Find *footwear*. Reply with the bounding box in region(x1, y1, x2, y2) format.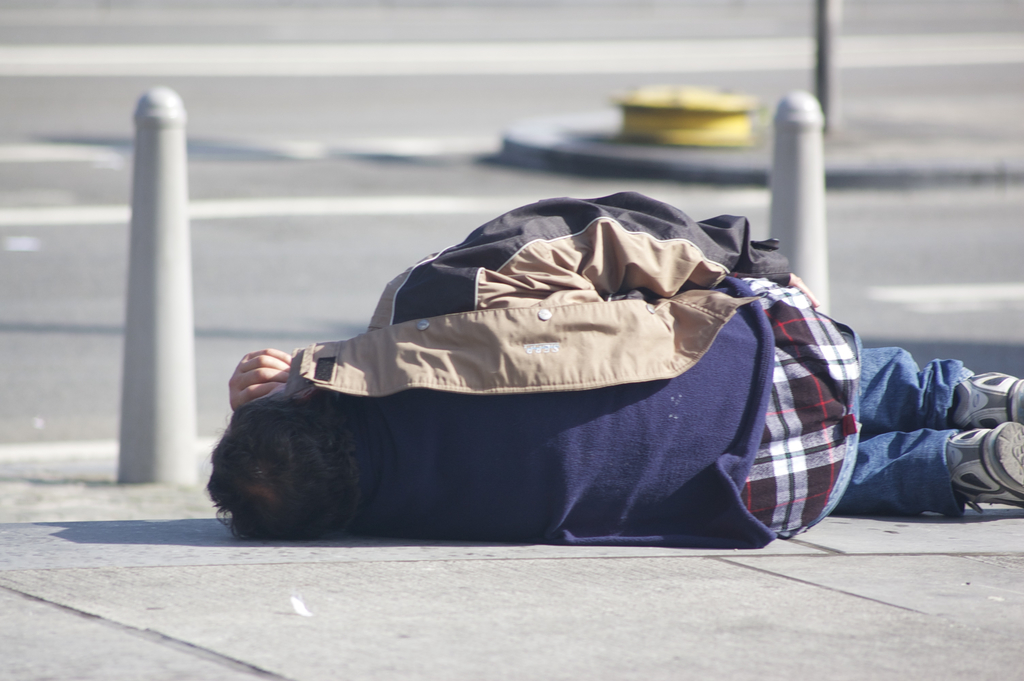
region(938, 421, 1021, 513).
